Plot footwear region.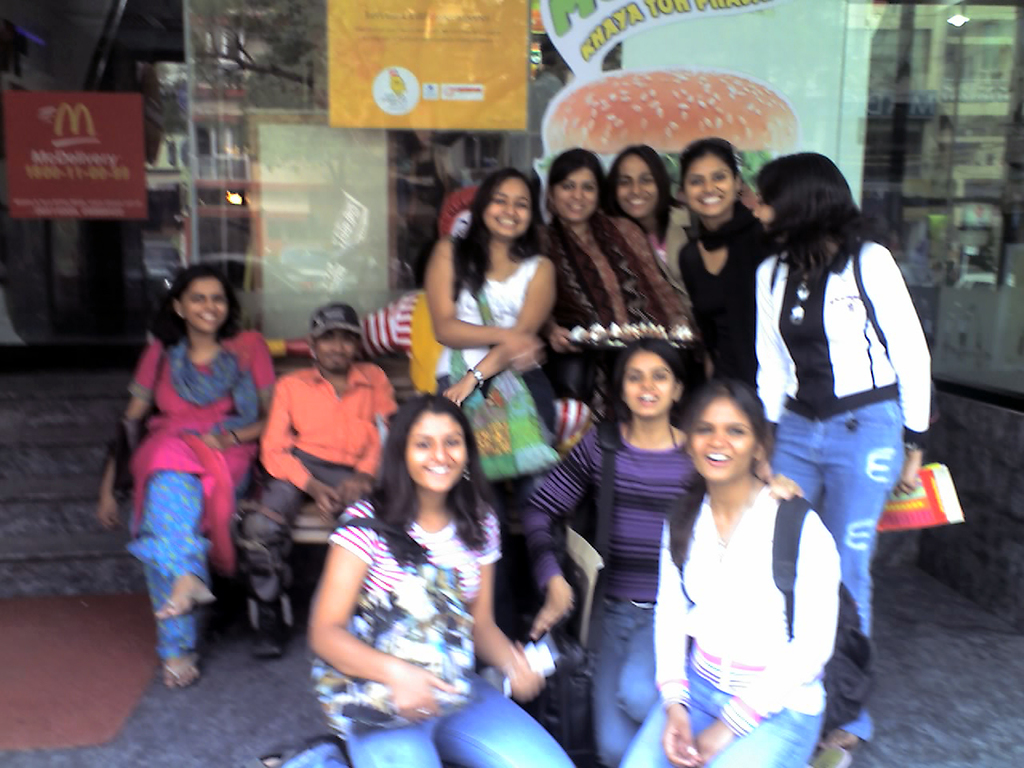
Plotted at 151/582/215/618.
